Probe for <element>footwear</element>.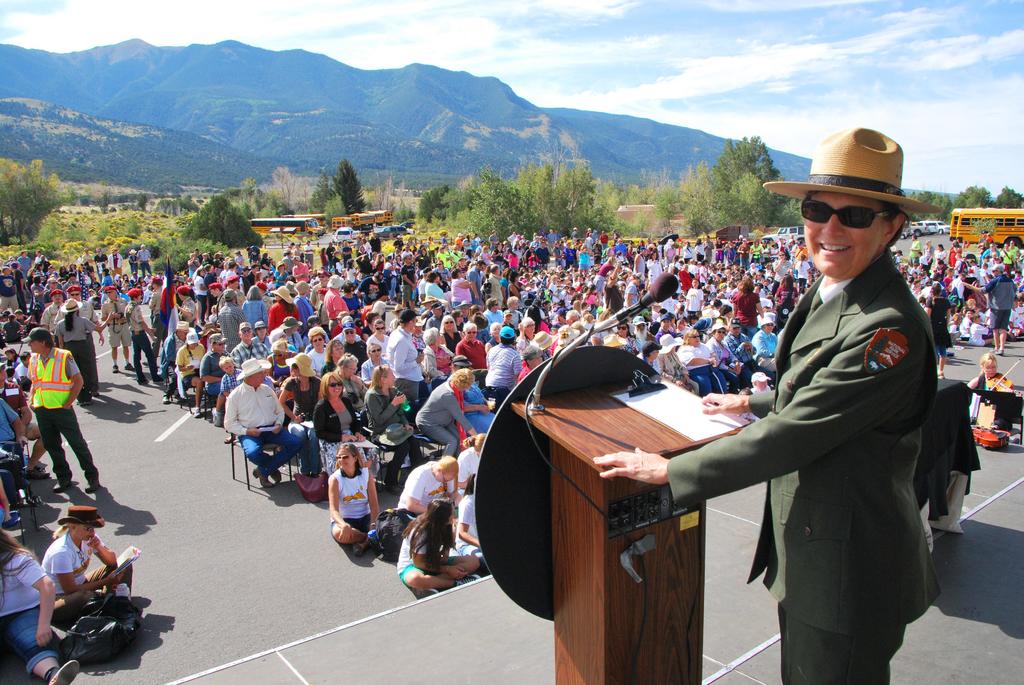
Probe result: (x1=86, y1=479, x2=101, y2=492).
